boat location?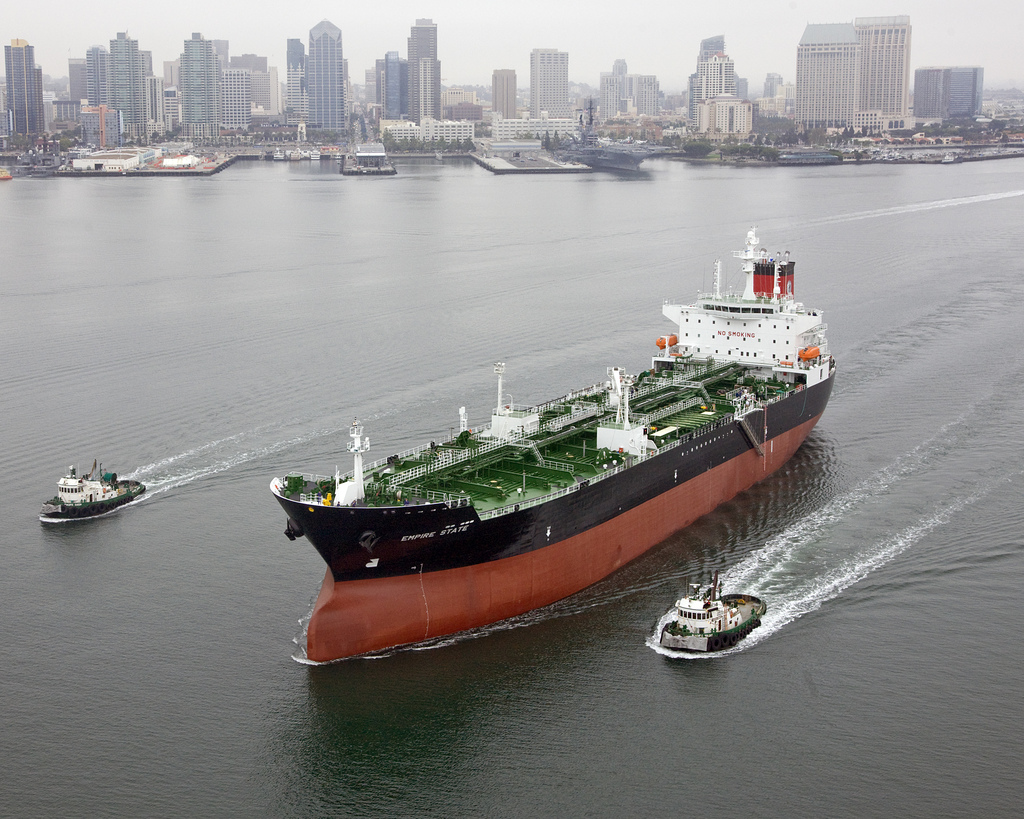
region(287, 228, 865, 644)
